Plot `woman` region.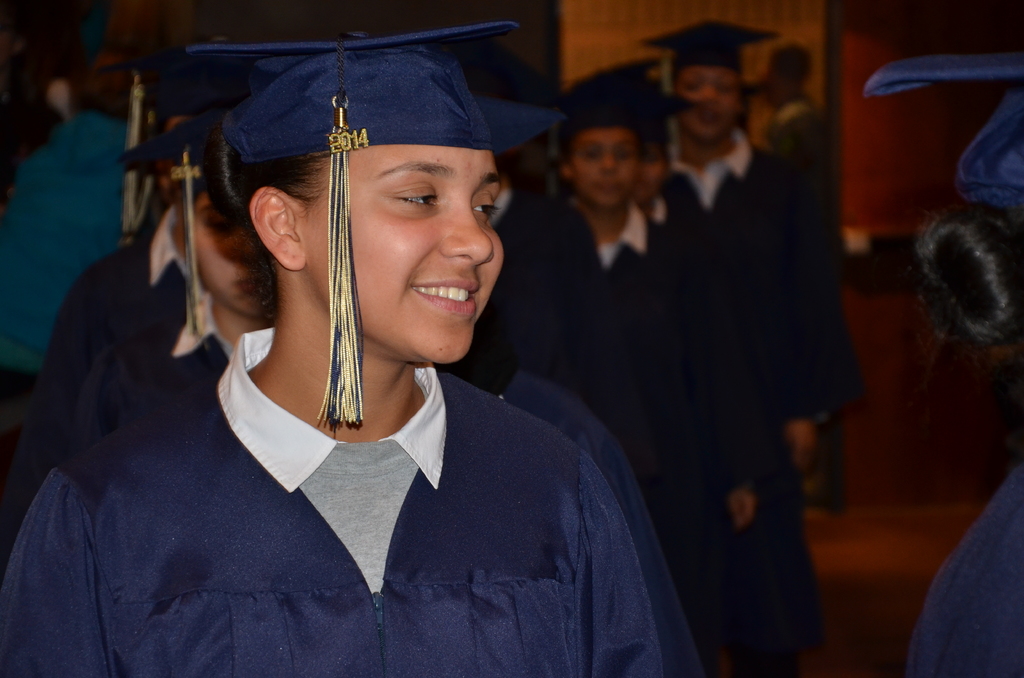
Plotted at (59,113,277,458).
